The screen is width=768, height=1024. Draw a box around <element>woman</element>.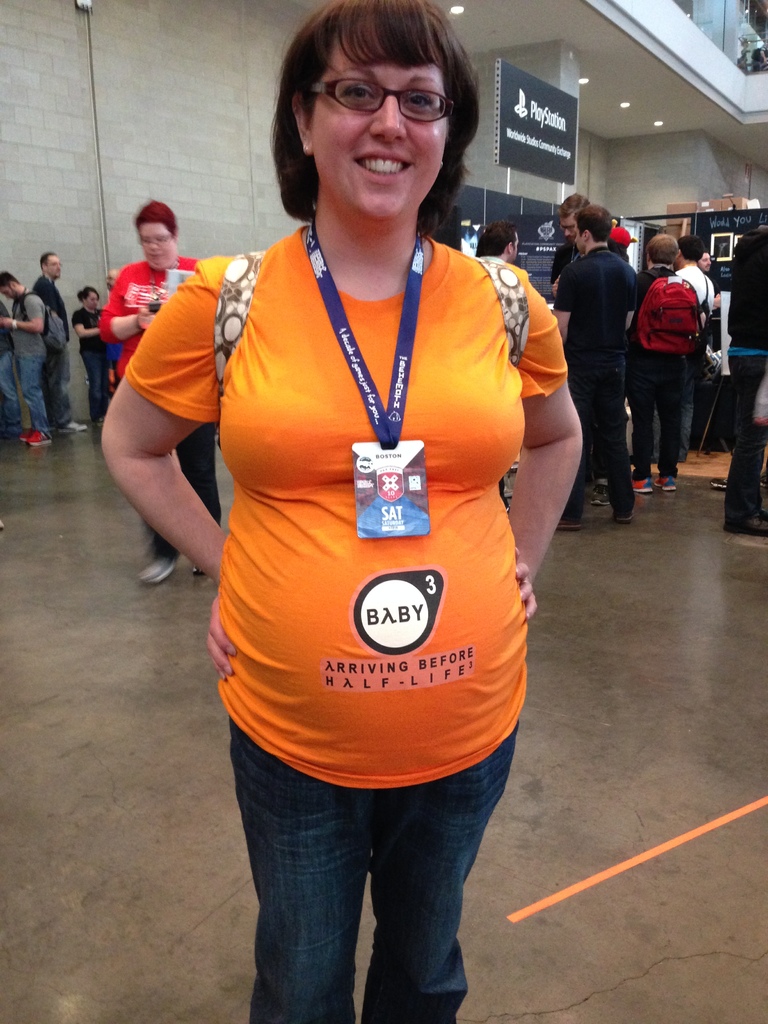
bbox(98, 200, 227, 586).
